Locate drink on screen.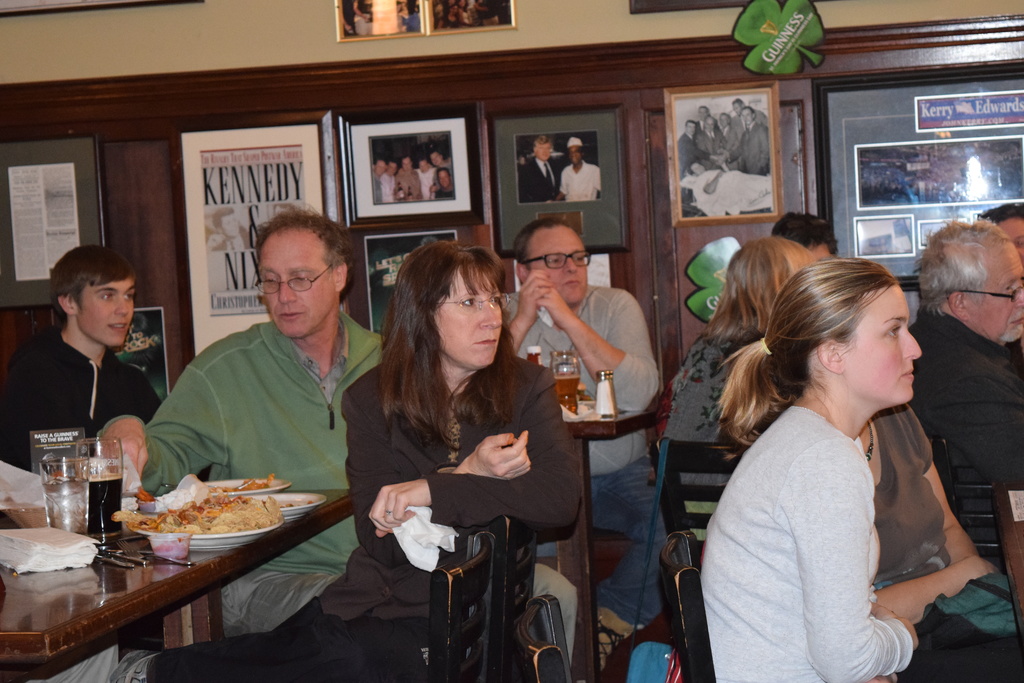
On screen at 549:349:581:407.
